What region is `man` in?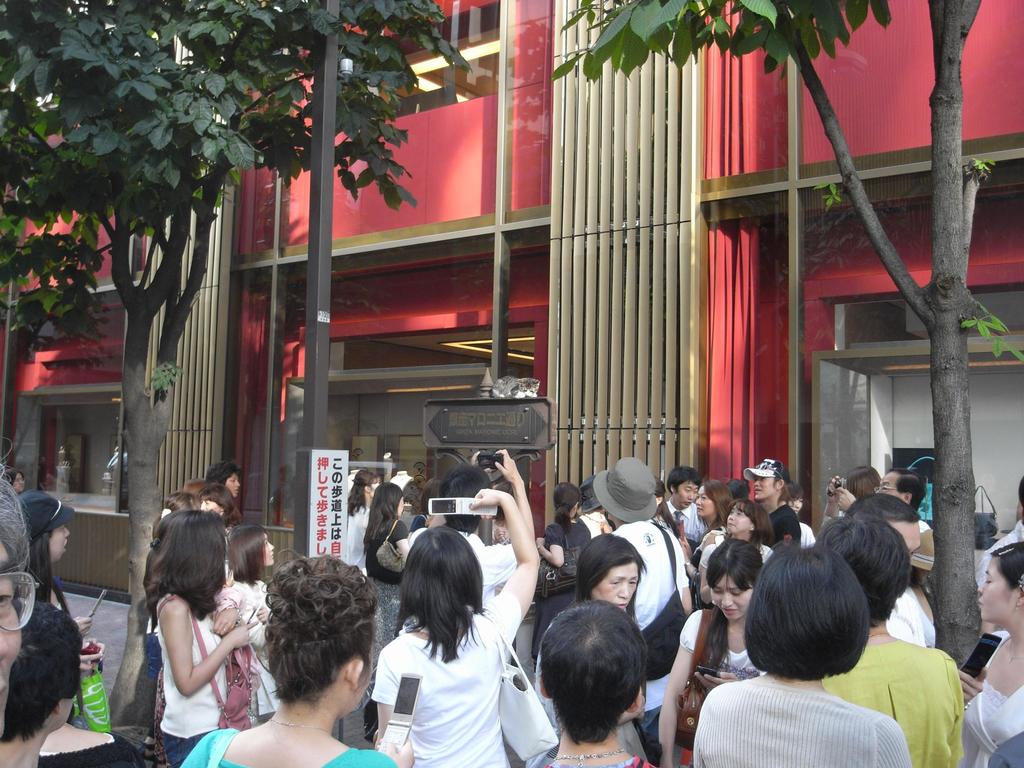
bbox=(666, 460, 709, 548).
